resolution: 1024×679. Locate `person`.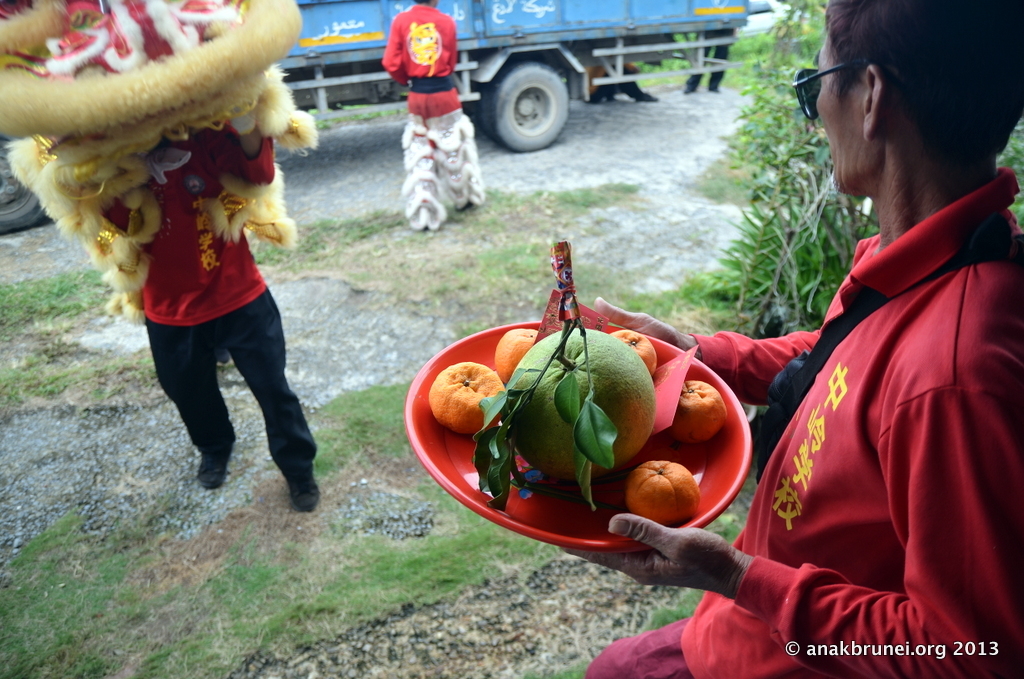
<box>60,57,323,526</box>.
